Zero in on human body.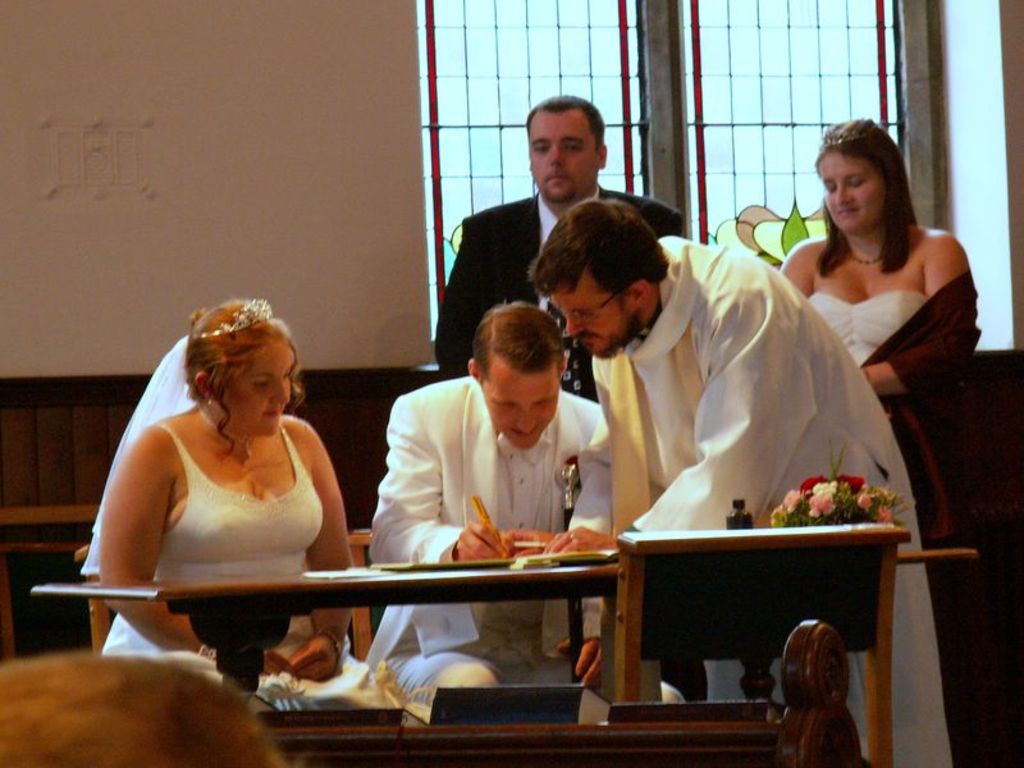
Zeroed in: x1=65 y1=321 x2=371 y2=668.
